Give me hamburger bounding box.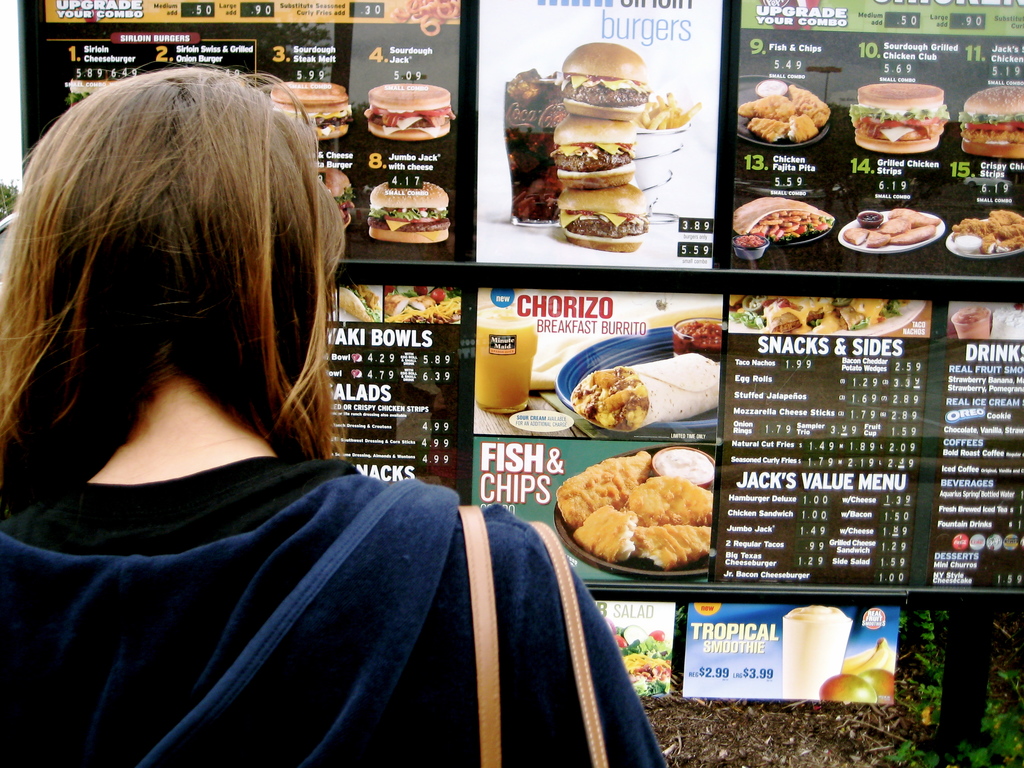
x1=961 y1=86 x2=1023 y2=159.
